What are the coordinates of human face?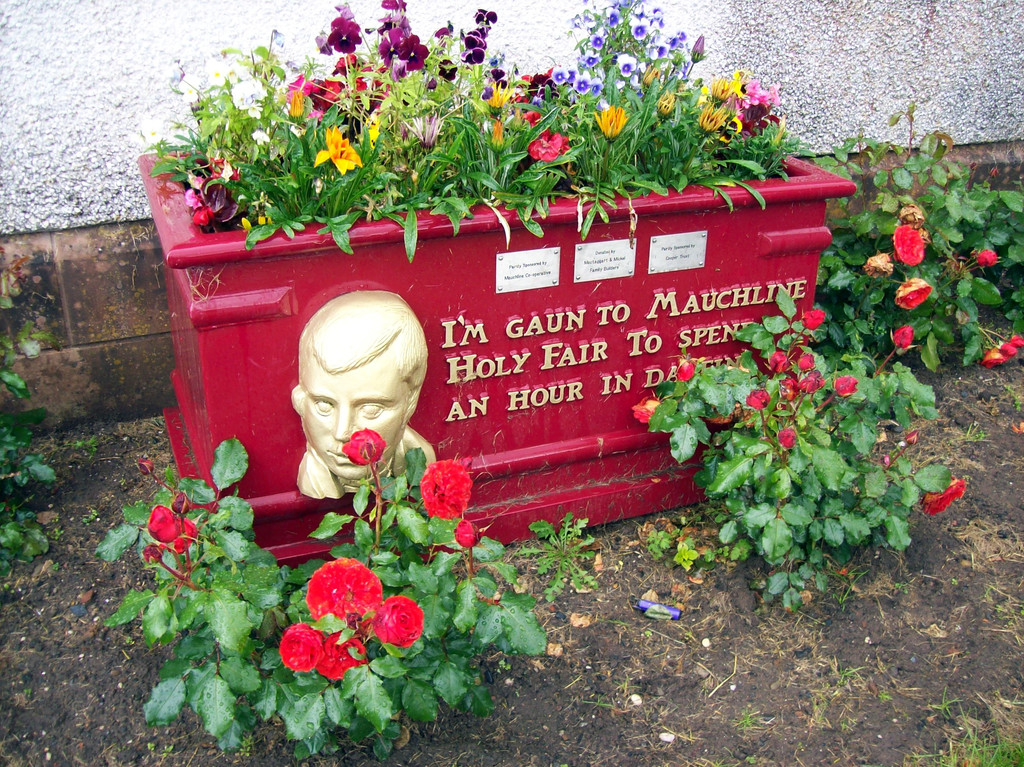
region(301, 351, 409, 480).
